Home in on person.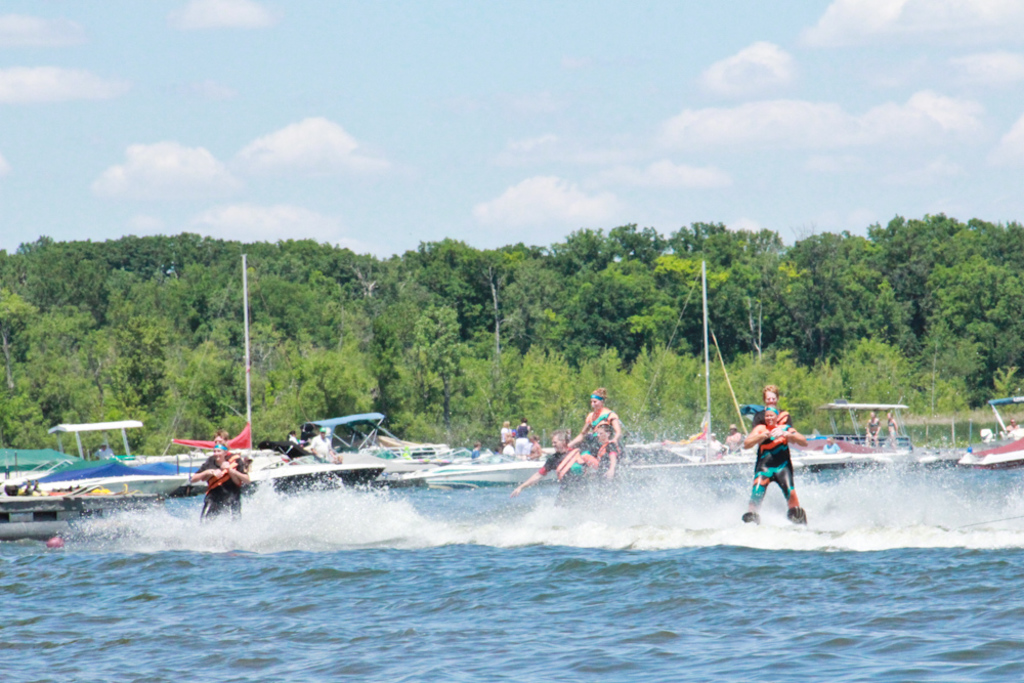
Homed in at [999, 420, 1022, 438].
